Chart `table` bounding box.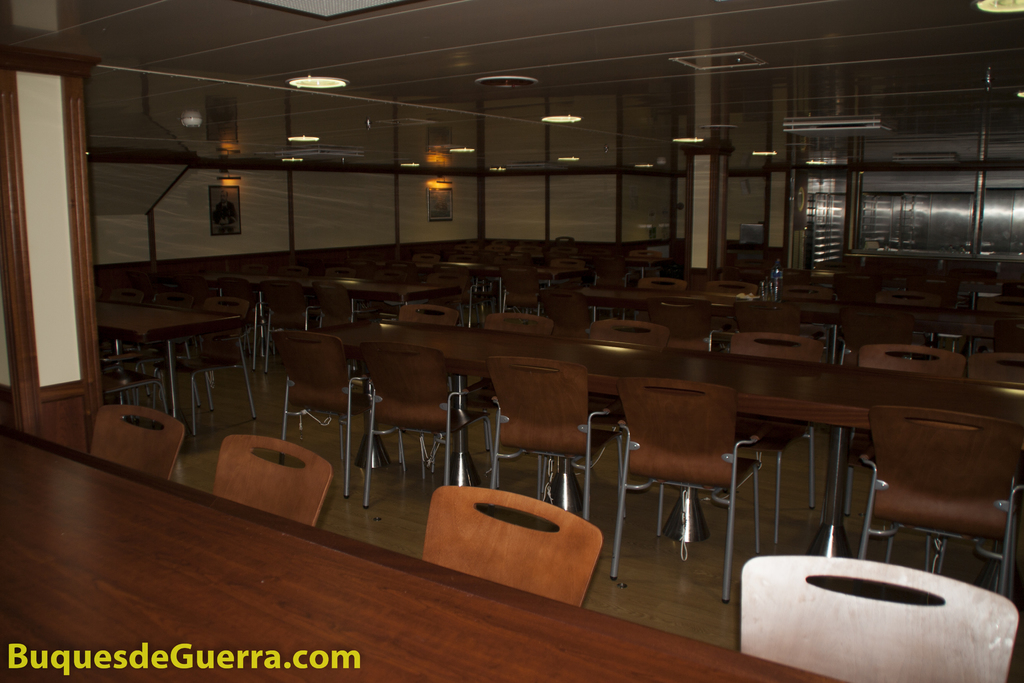
Charted: 95, 302, 239, 418.
